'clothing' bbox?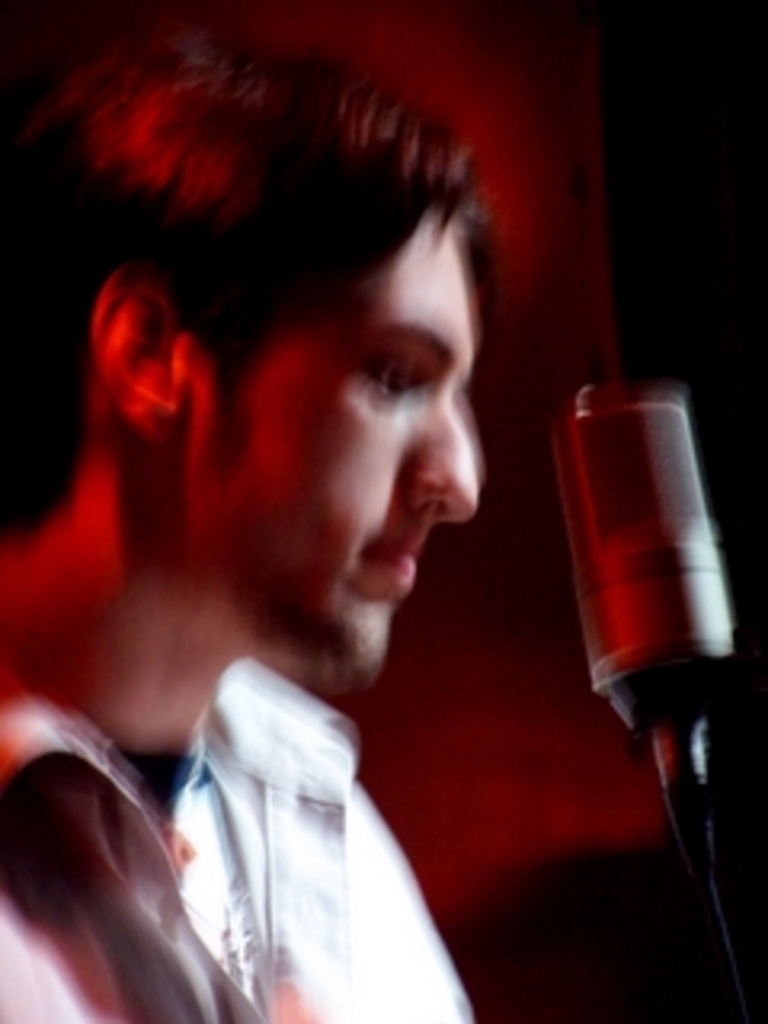
0 659 467 1021
